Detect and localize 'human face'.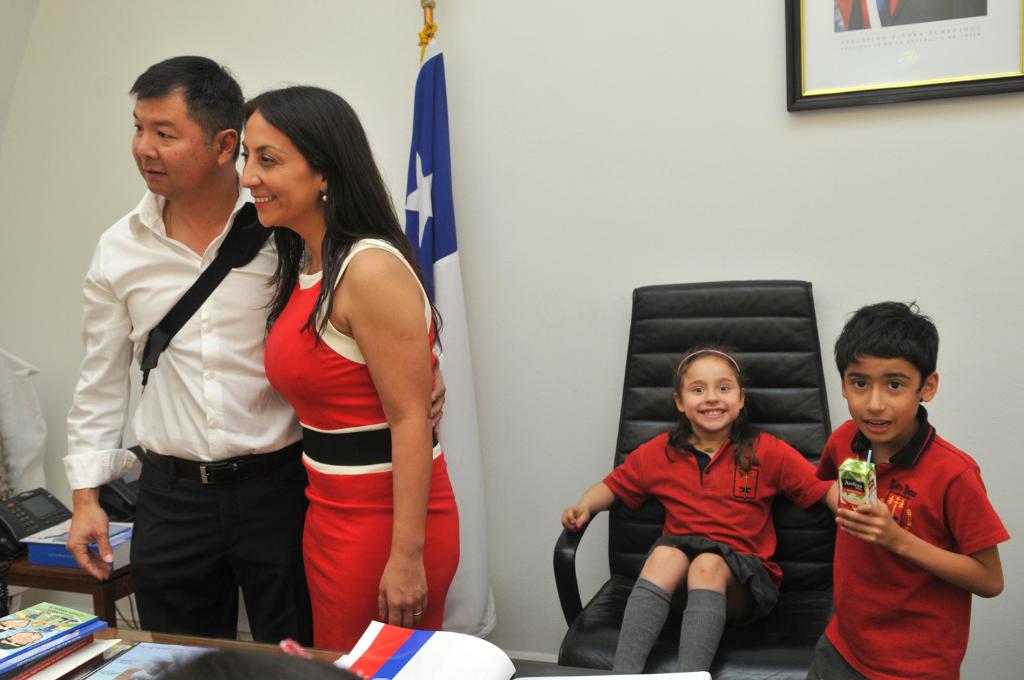
Localized at x1=845, y1=356, x2=922, y2=444.
